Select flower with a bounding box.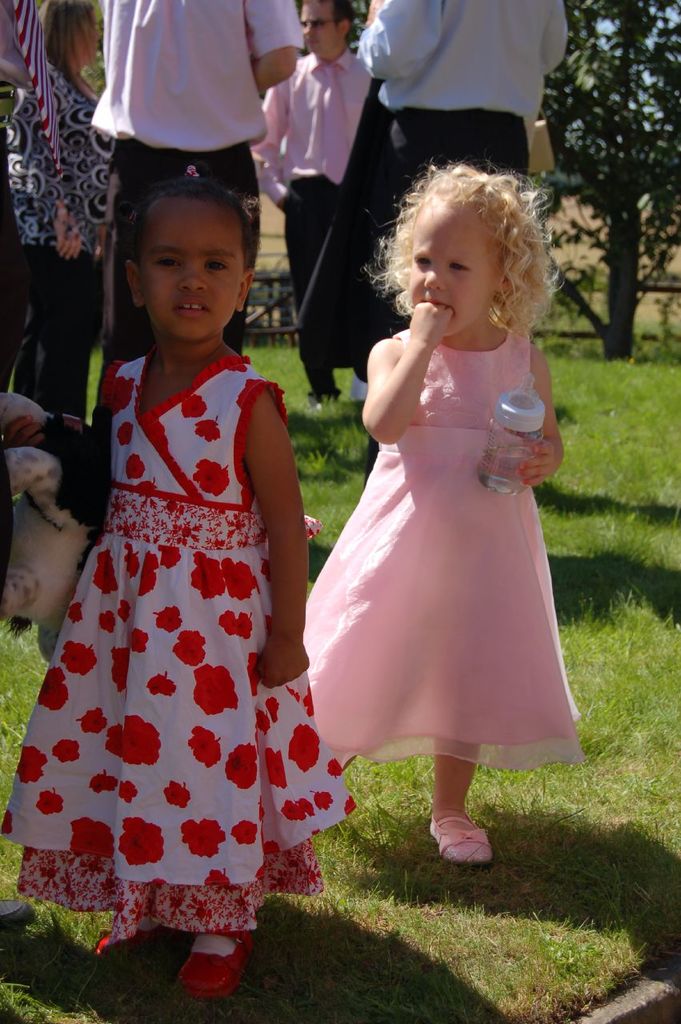
pyautogui.locateOnScreen(118, 540, 141, 582).
